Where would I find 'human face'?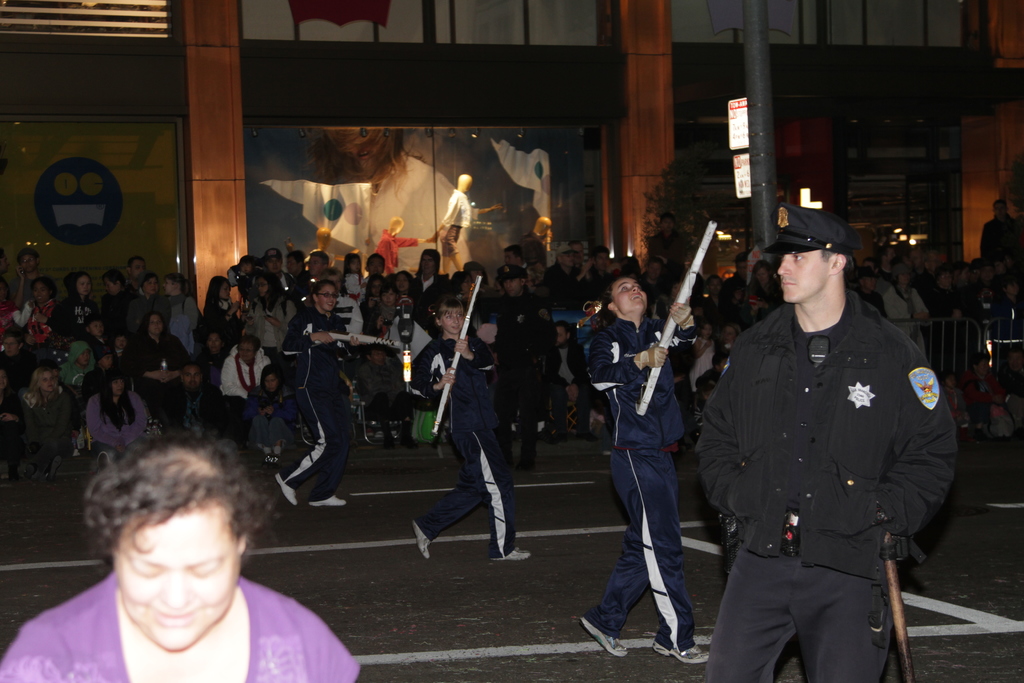
At [left=240, top=338, right=252, bottom=366].
